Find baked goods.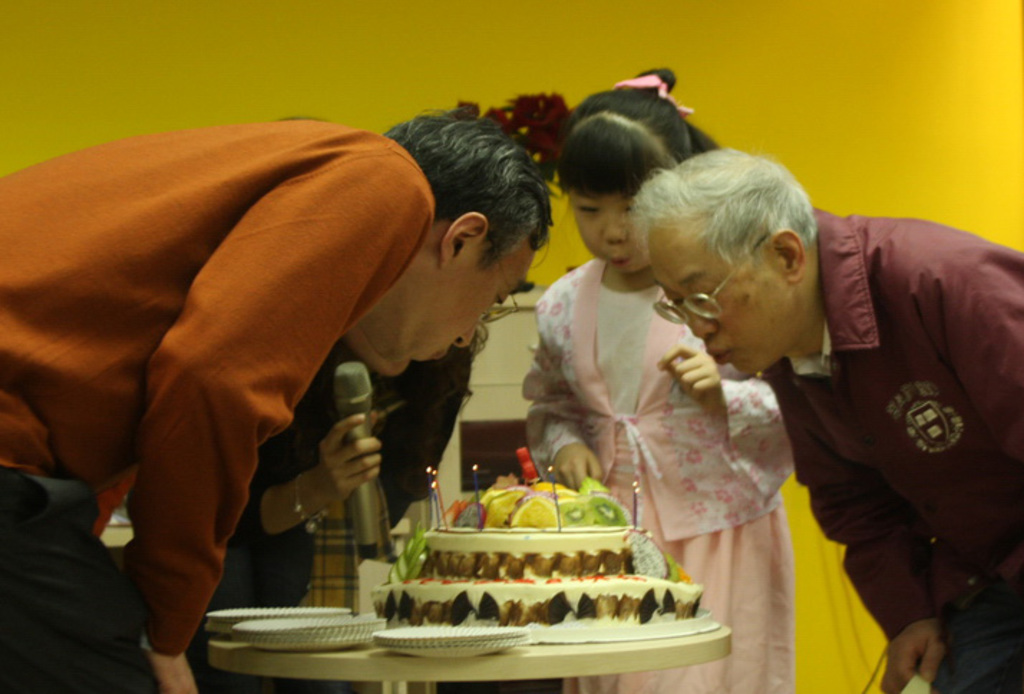
x1=360 y1=486 x2=733 y2=670.
